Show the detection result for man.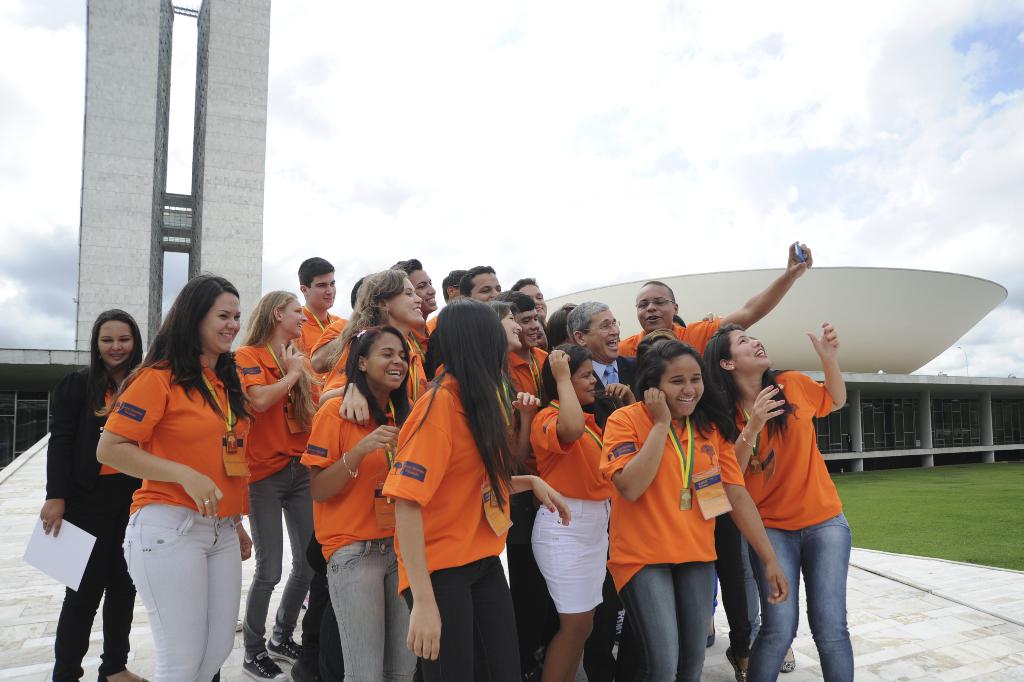
[x1=563, y1=299, x2=644, y2=681].
